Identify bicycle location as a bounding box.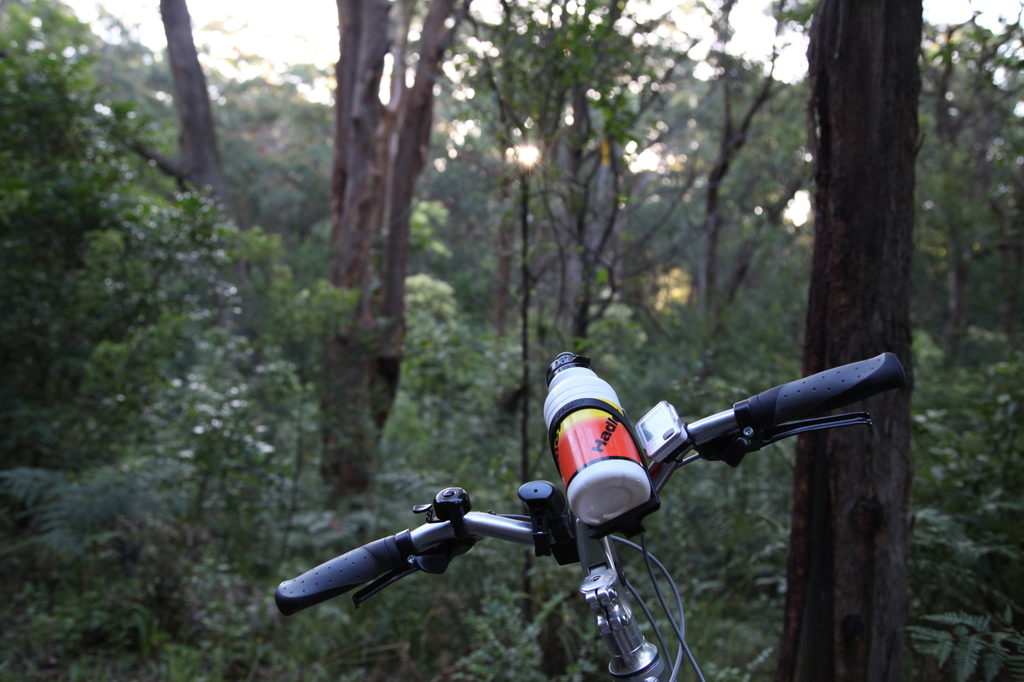
{"left": 297, "top": 301, "right": 923, "bottom": 674}.
